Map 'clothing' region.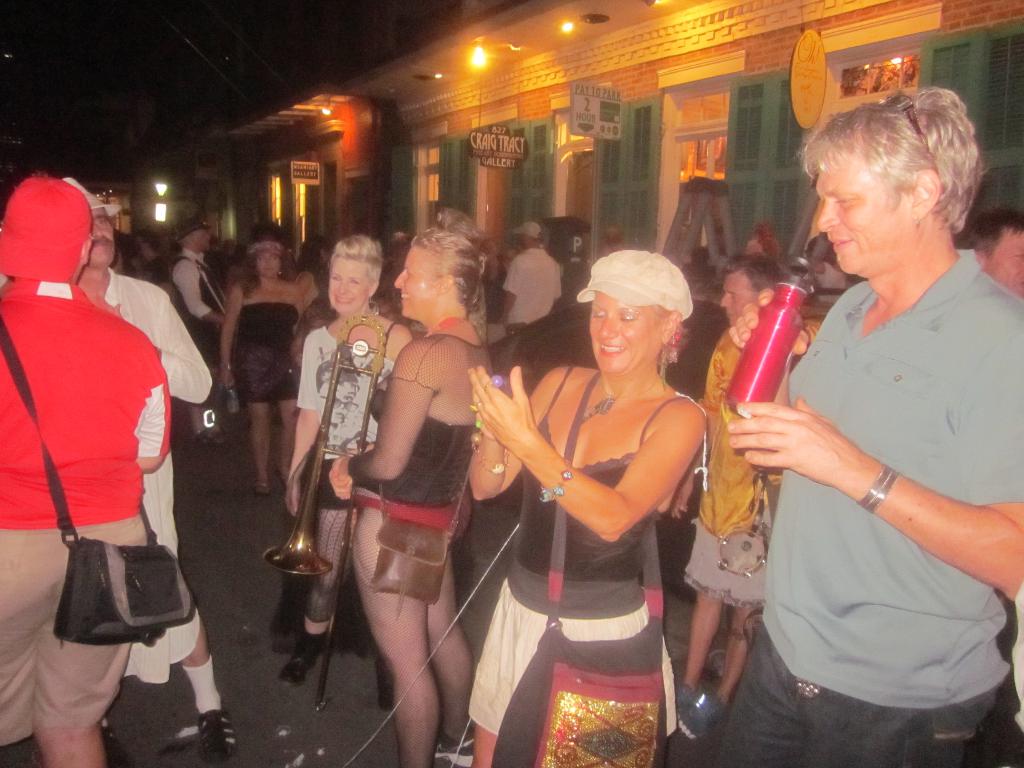
Mapped to bbox(468, 375, 663, 732).
